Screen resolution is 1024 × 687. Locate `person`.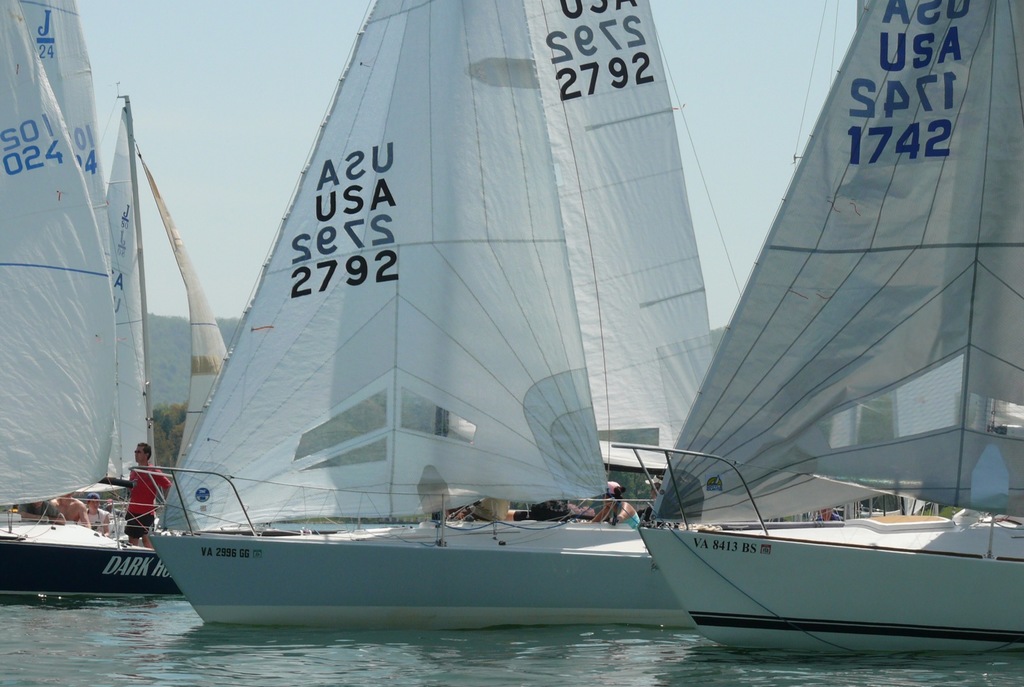
(left=131, top=444, right=170, bottom=556).
